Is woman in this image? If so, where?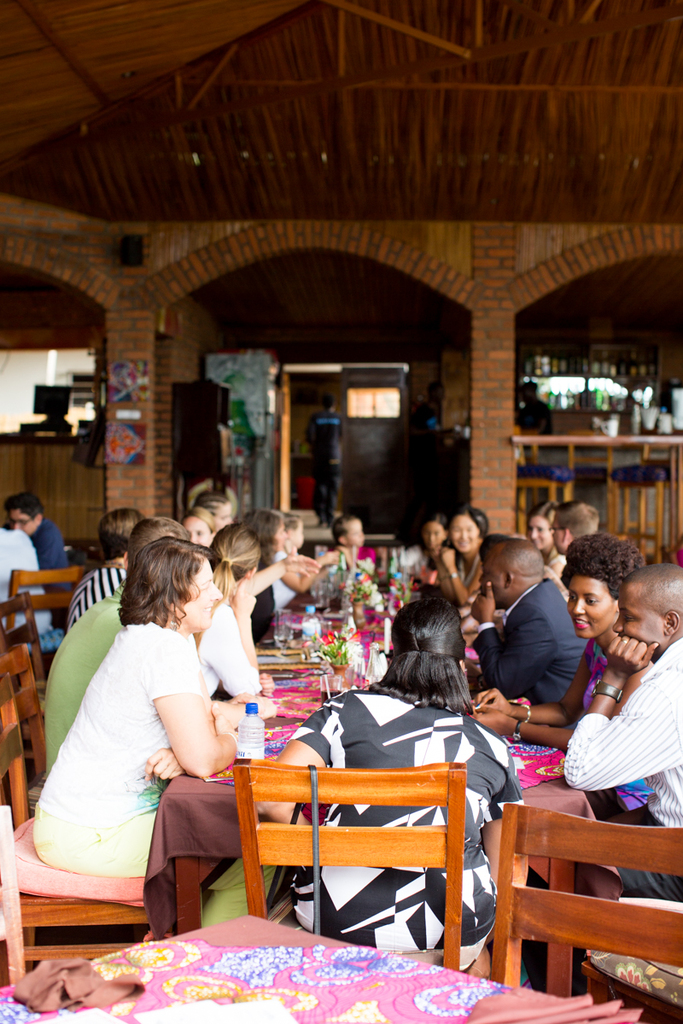
Yes, at bbox=(26, 533, 277, 936).
